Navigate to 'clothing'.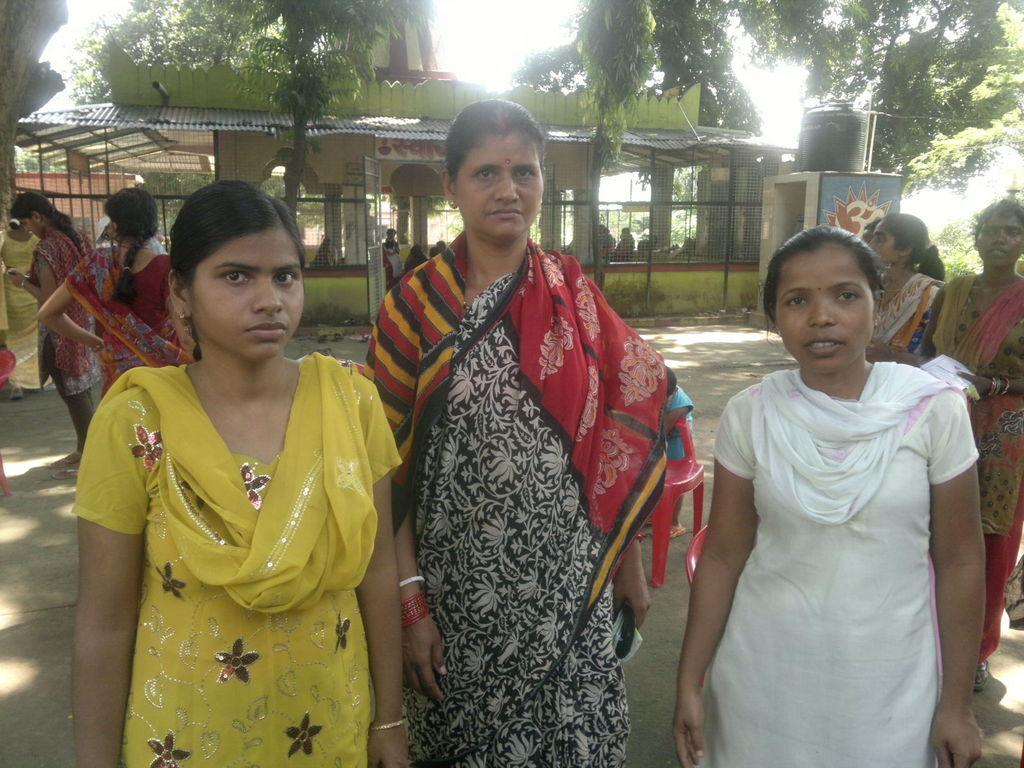
Navigation target: select_region(664, 387, 700, 460).
